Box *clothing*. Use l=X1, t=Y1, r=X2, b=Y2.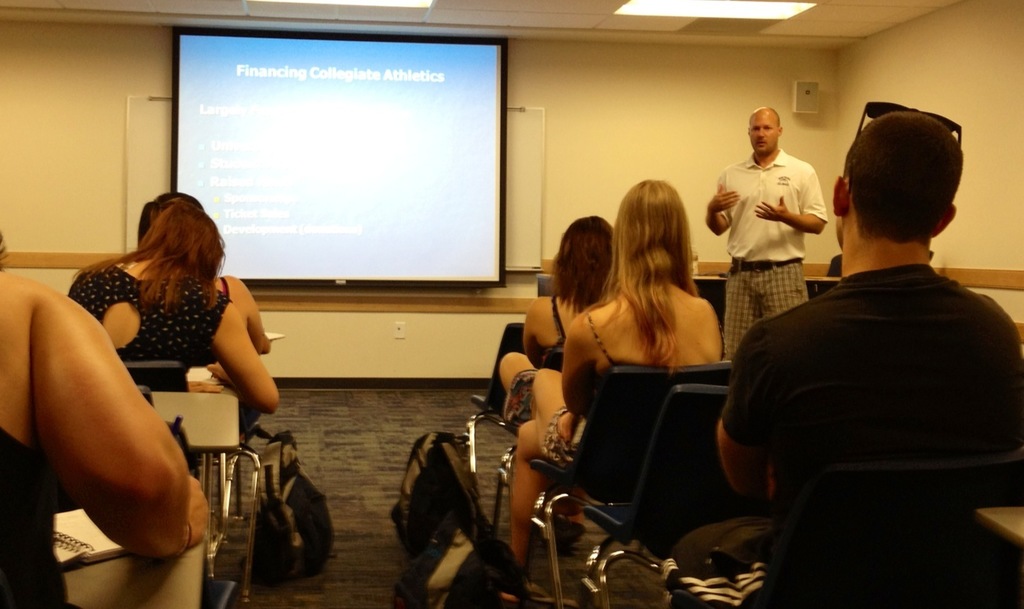
l=712, t=202, r=1023, b=596.
